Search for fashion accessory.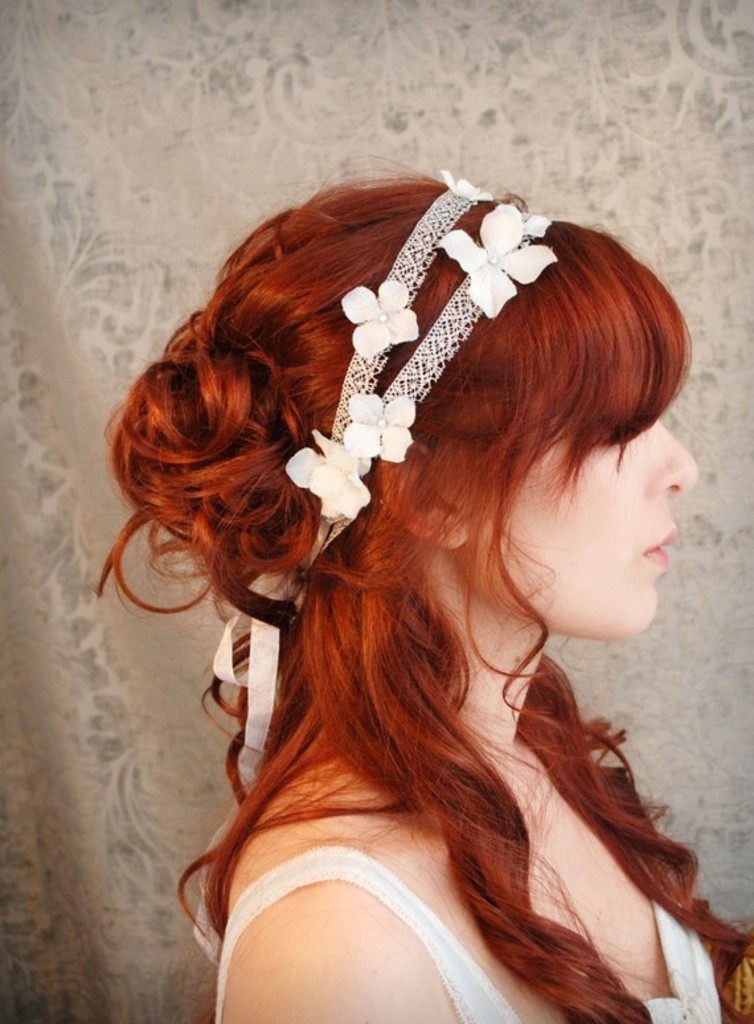
Found at x1=192 y1=169 x2=560 y2=963.
